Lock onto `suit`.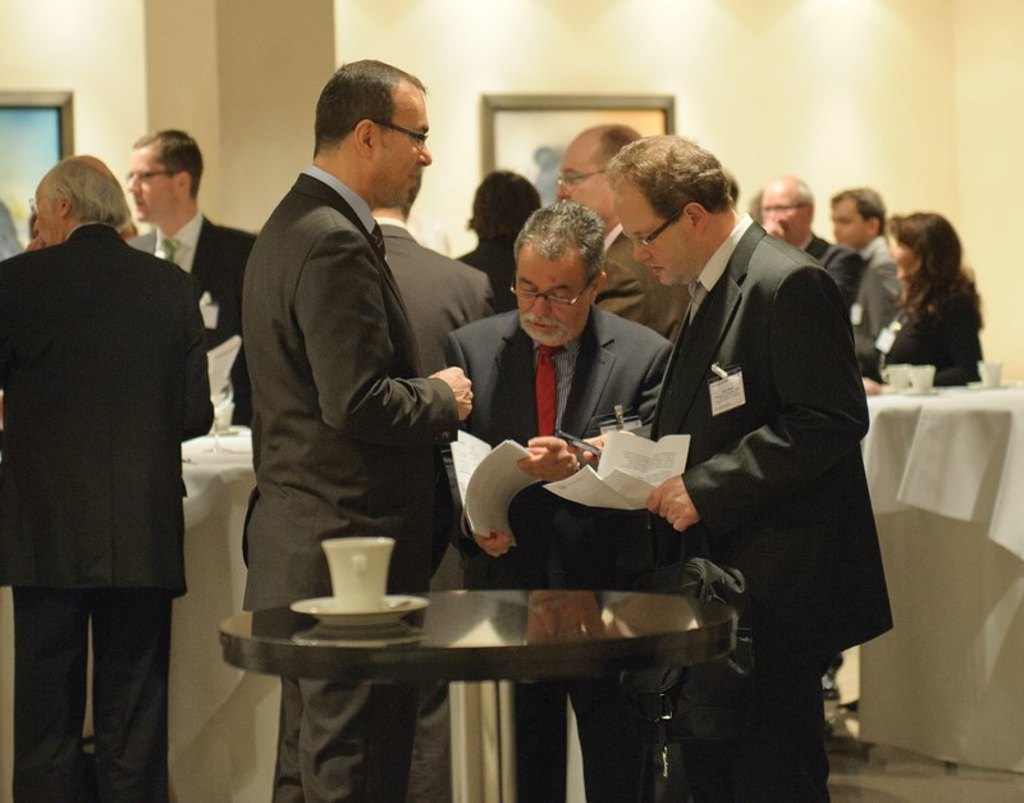
Locked: crop(0, 222, 214, 802).
